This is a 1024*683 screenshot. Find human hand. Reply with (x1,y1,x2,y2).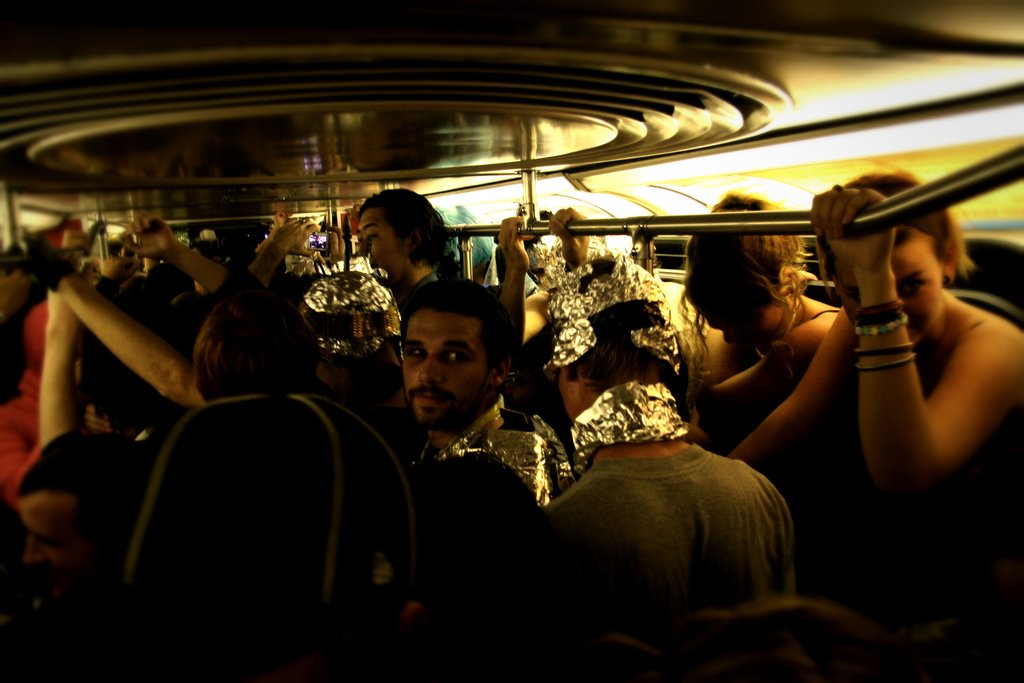
(102,254,140,285).
